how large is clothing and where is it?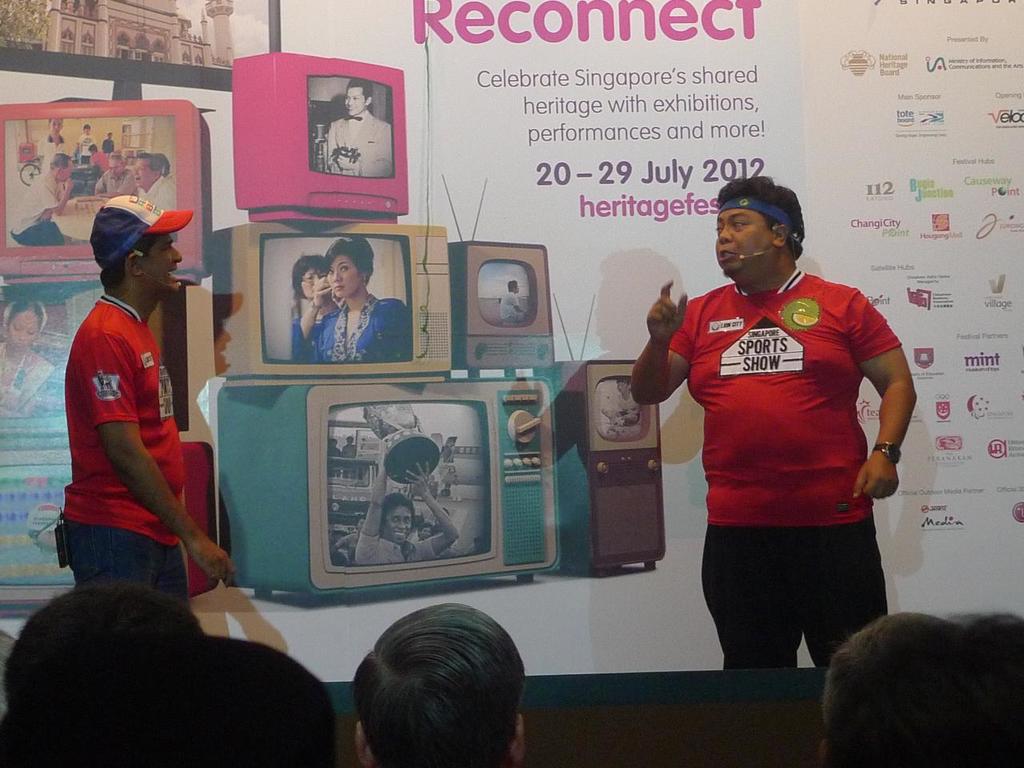
Bounding box: 292, 286, 406, 352.
